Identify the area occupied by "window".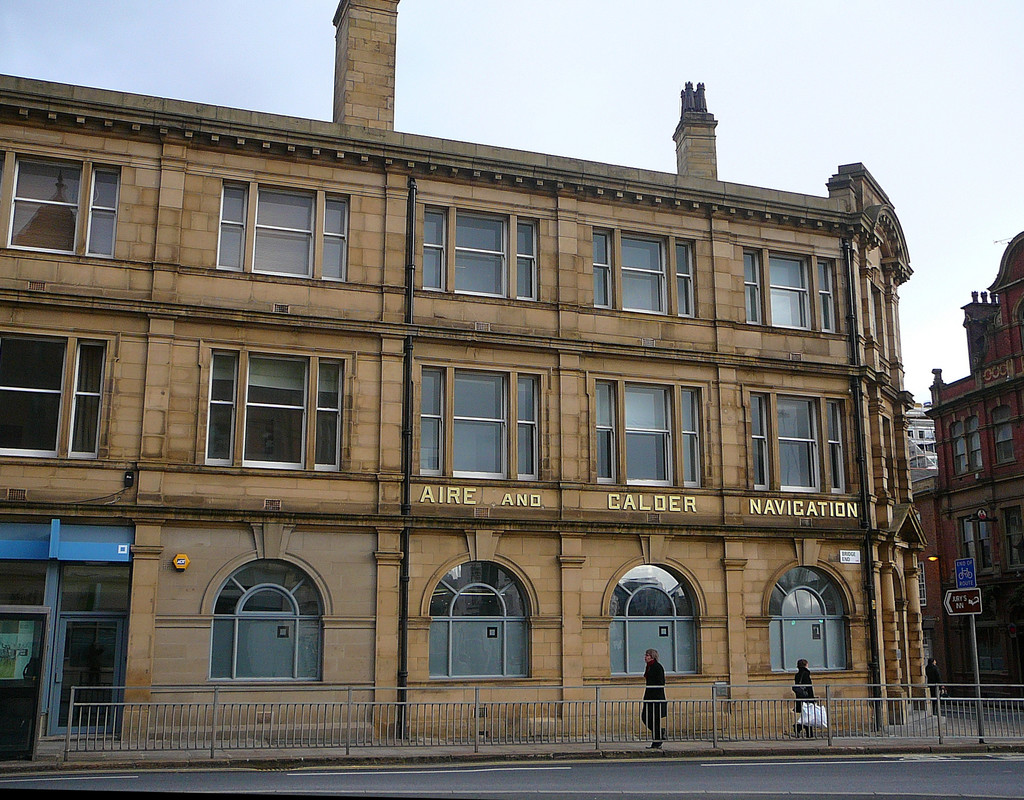
Area: 200, 352, 348, 468.
